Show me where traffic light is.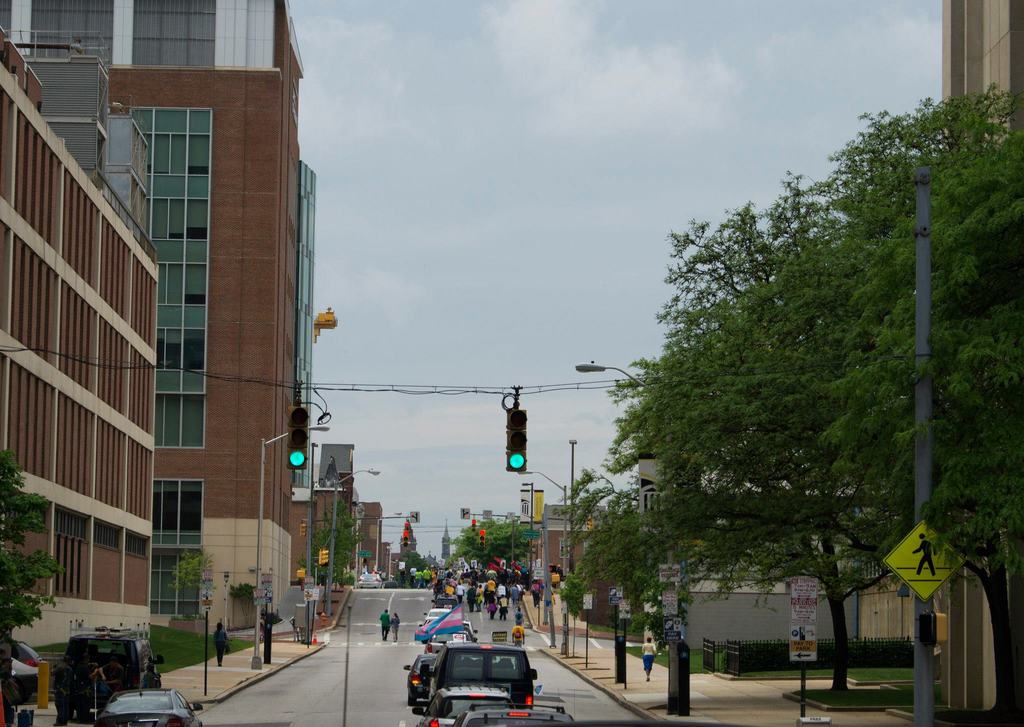
traffic light is at BBox(403, 523, 410, 530).
